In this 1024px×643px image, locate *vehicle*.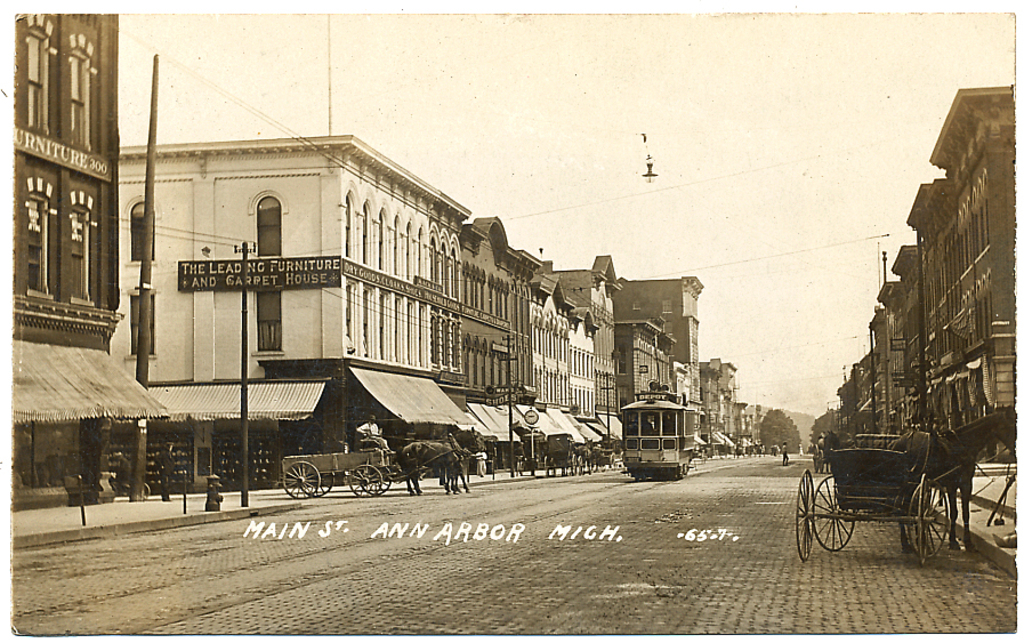
Bounding box: left=275, top=433, right=394, bottom=507.
